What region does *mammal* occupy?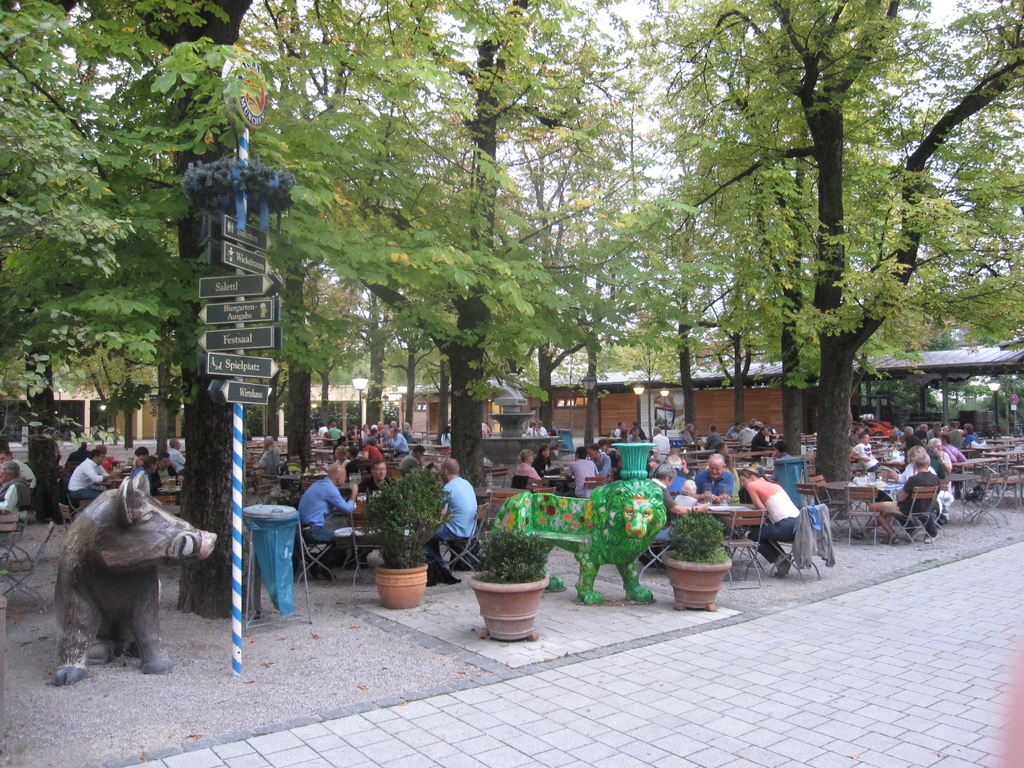
l=442, t=423, r=456, b=449.
